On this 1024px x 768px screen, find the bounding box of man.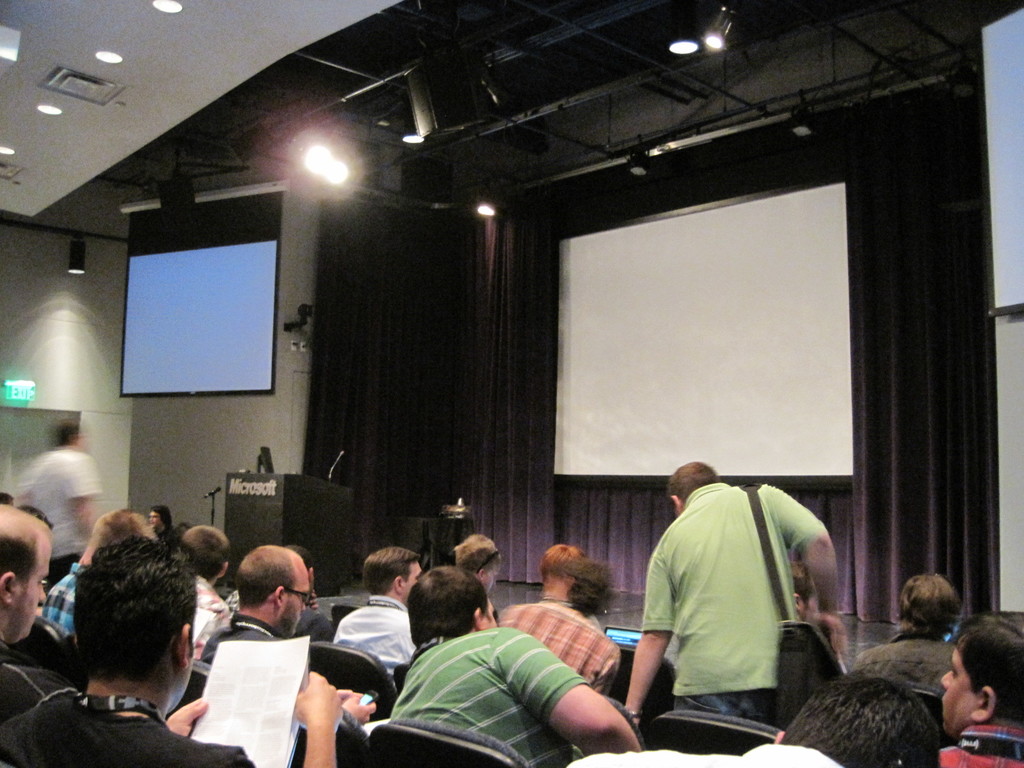
Bounding box: region(624, 454, 847, 733).
